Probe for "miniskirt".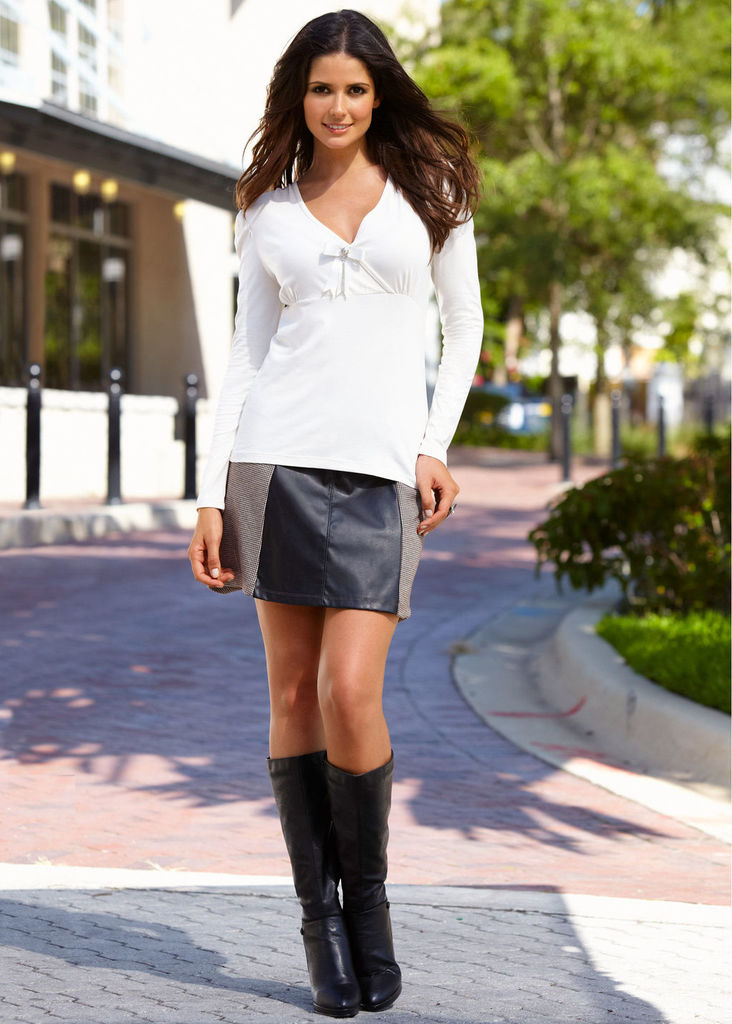
Probe result: select_region(222, 460, 425, 619).
